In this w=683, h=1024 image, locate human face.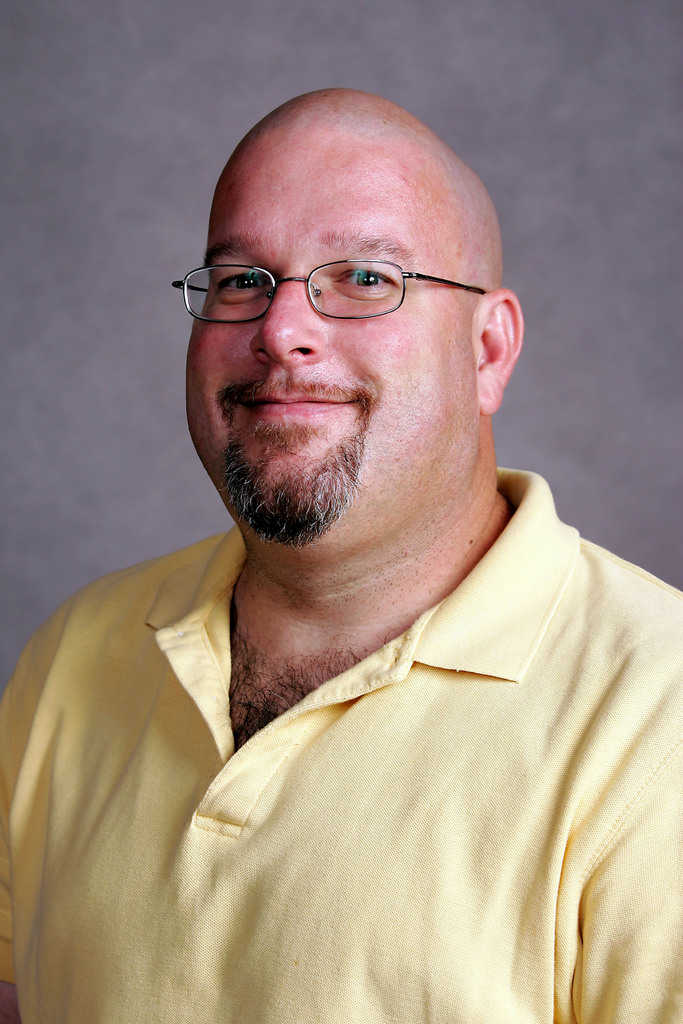
Bounding box: bbox=[183, 135, 477, 518].
